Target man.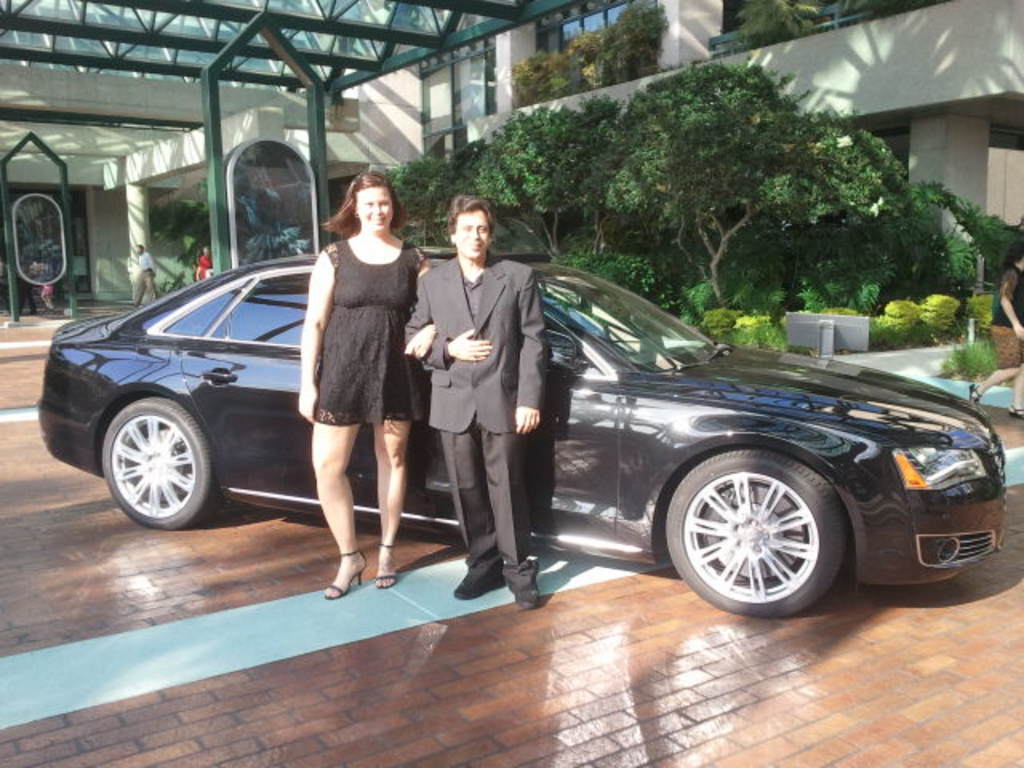
Target region: {"left": 402, "top": 168, "right": 555, "bottom": 608}.
